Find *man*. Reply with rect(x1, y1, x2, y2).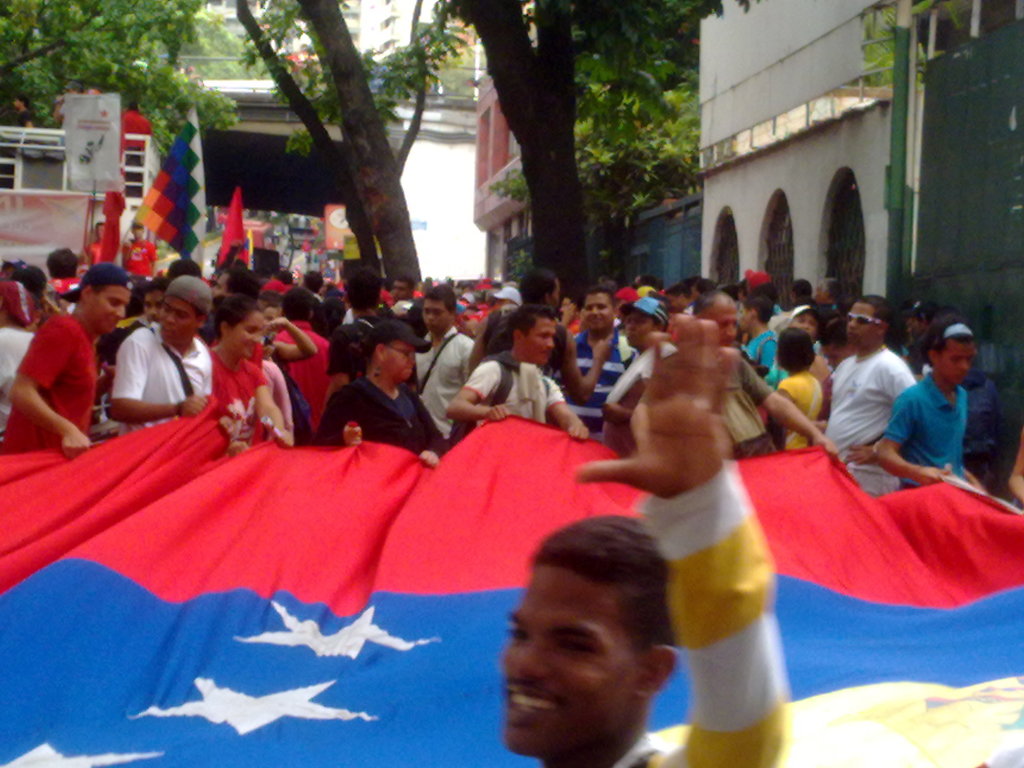
rect(416, 278, 476, 458).
